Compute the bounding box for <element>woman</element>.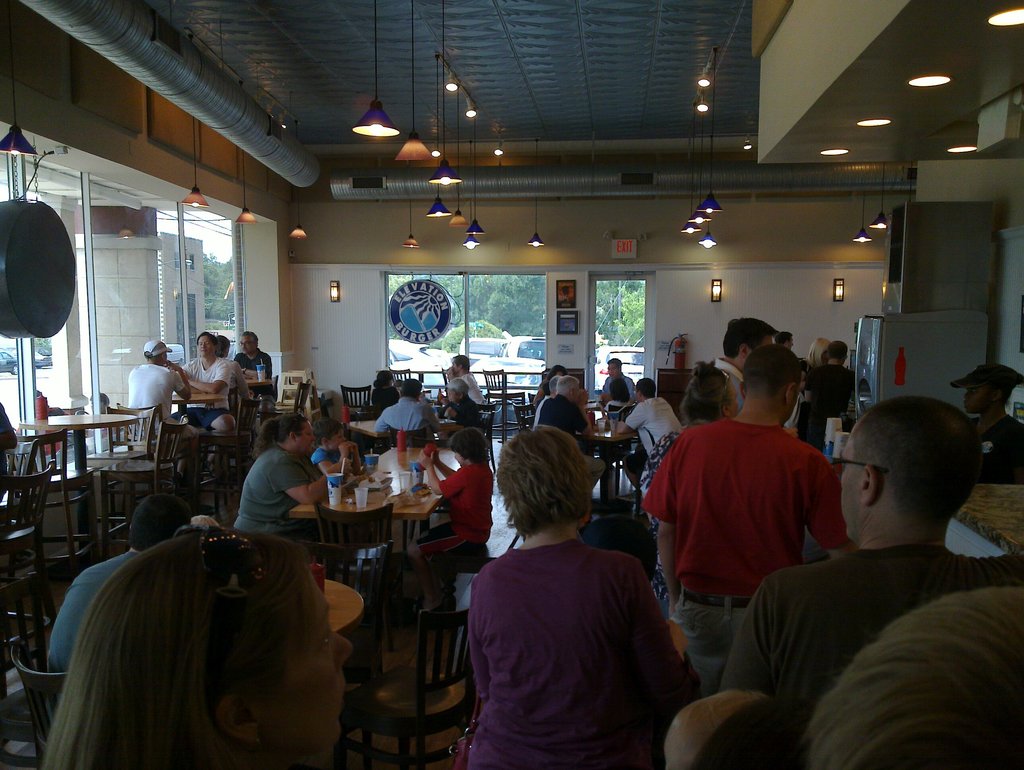
{"x1": 236, "y1": 413, "x2": 350, "y2": 541}.
